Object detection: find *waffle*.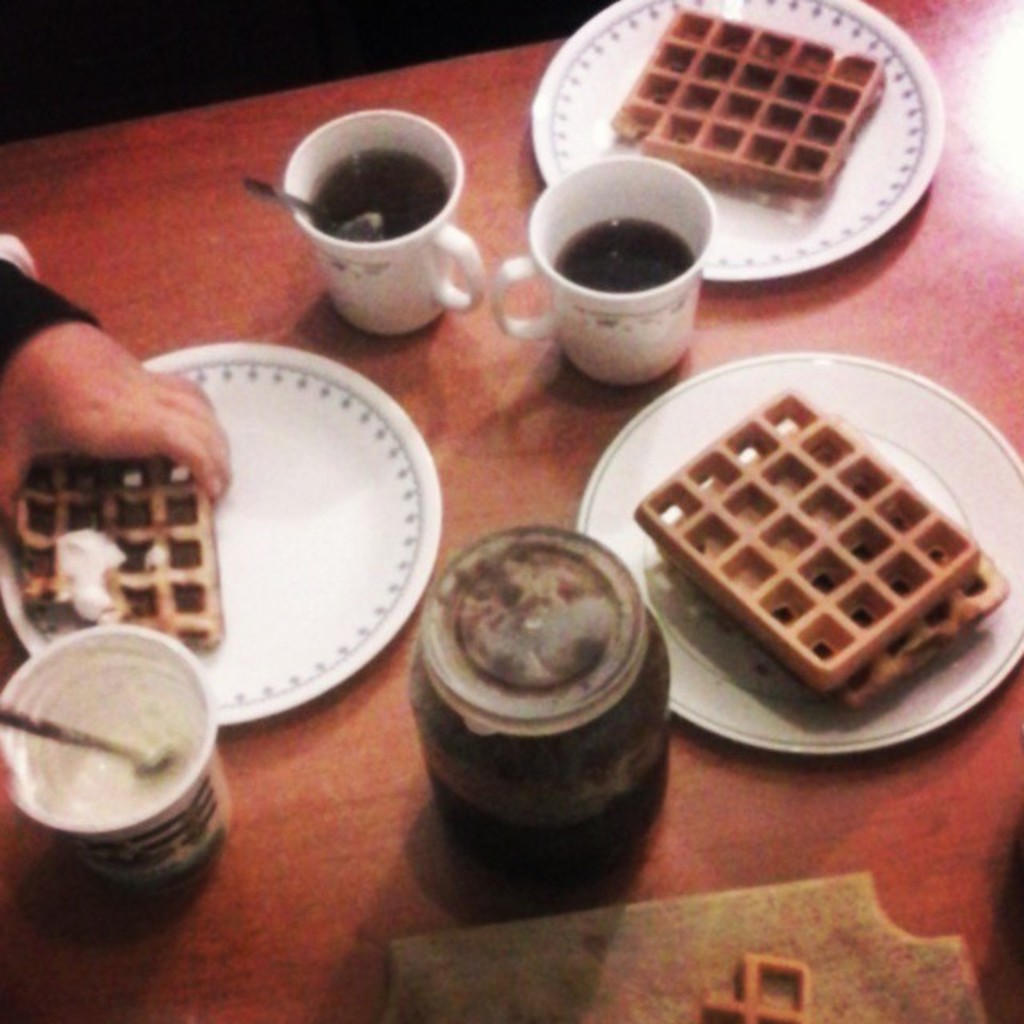
pyautogui.locateOnScreen(706, 952, 811, 1021).
